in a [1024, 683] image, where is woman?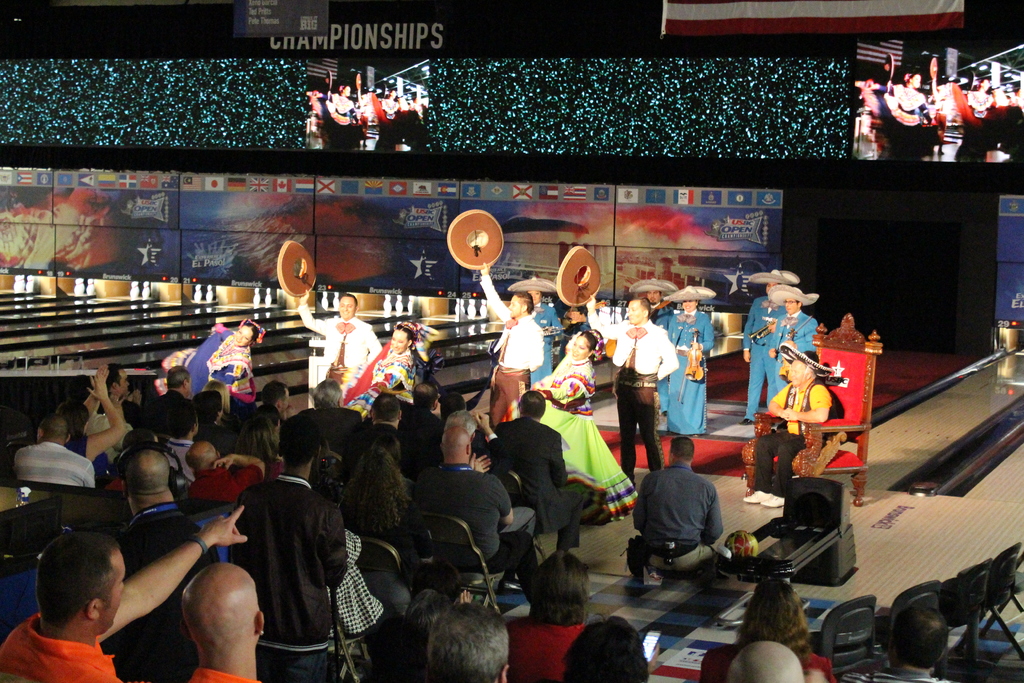
crop(869, 70, 937, 163).
